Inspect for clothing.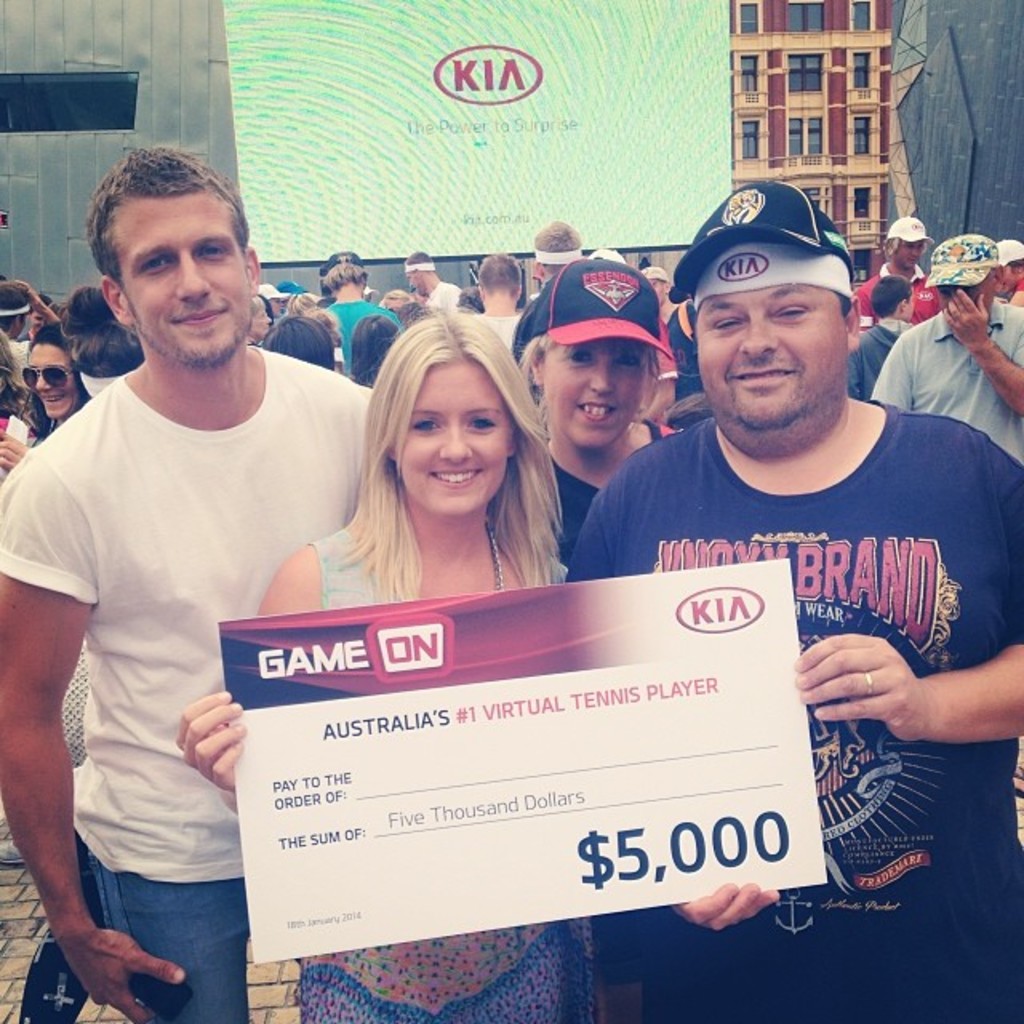
Inspection: <box>557,418,666,526</box>.
